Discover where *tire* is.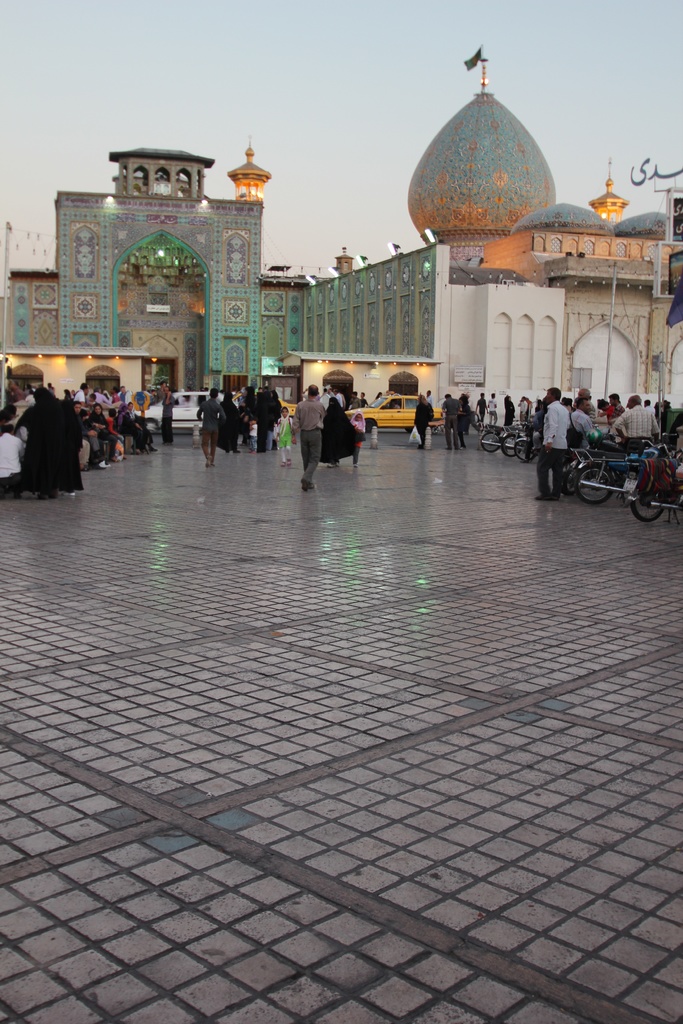
Discovered at Rect(627, 489, 659, 522).
